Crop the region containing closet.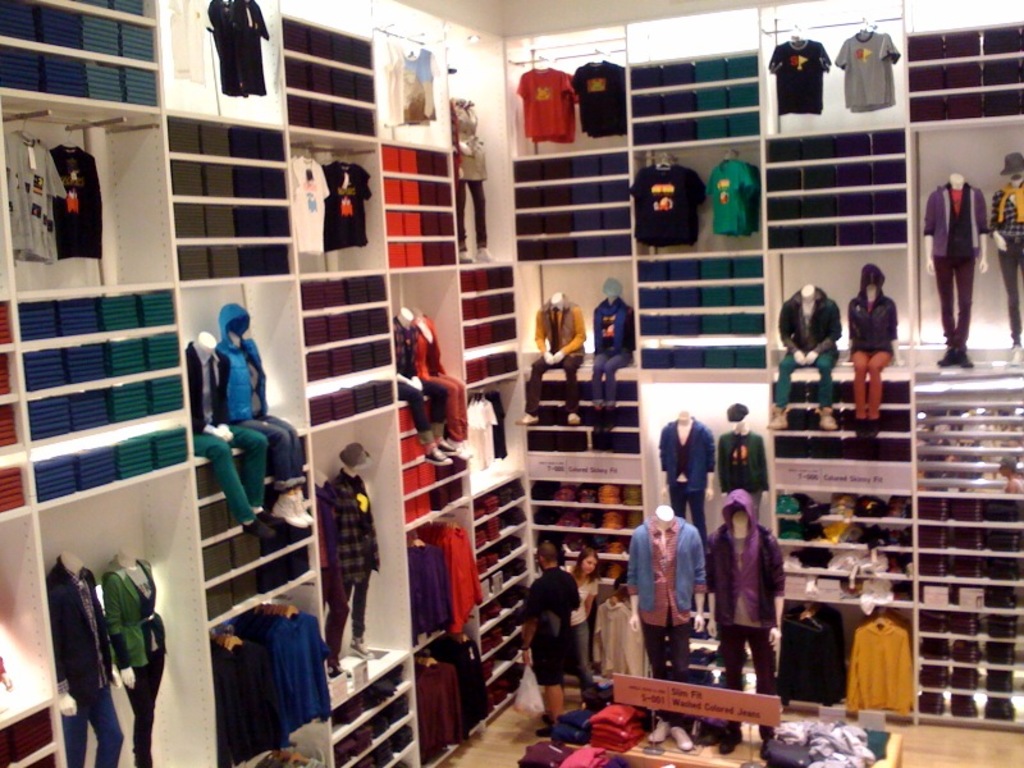
Crop region: bbox=[626, 146, 708, 246].
